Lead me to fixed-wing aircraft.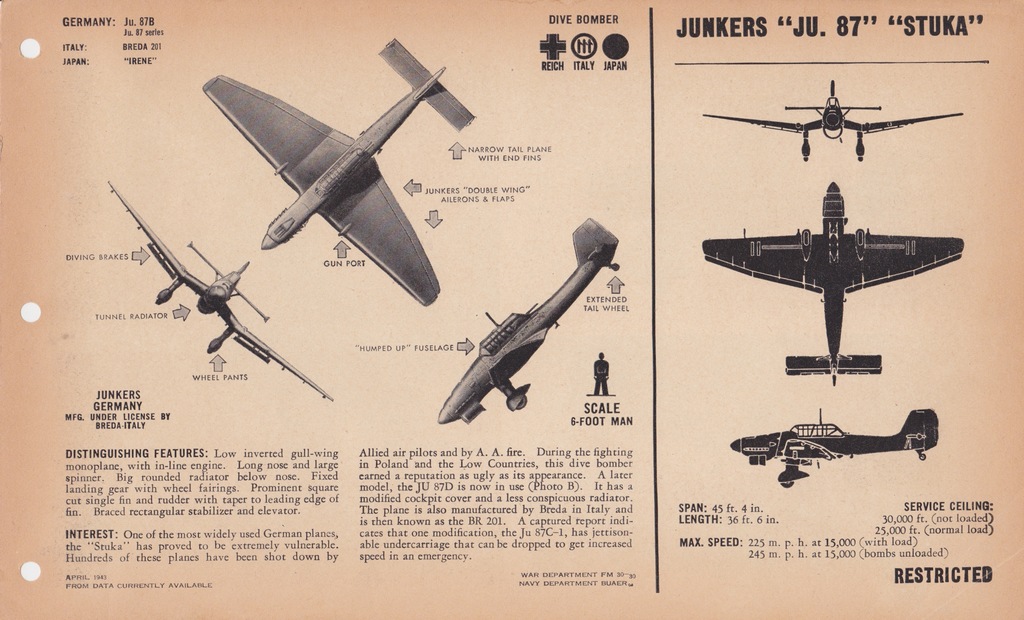
Lead to [435, 214, 619, 425].
